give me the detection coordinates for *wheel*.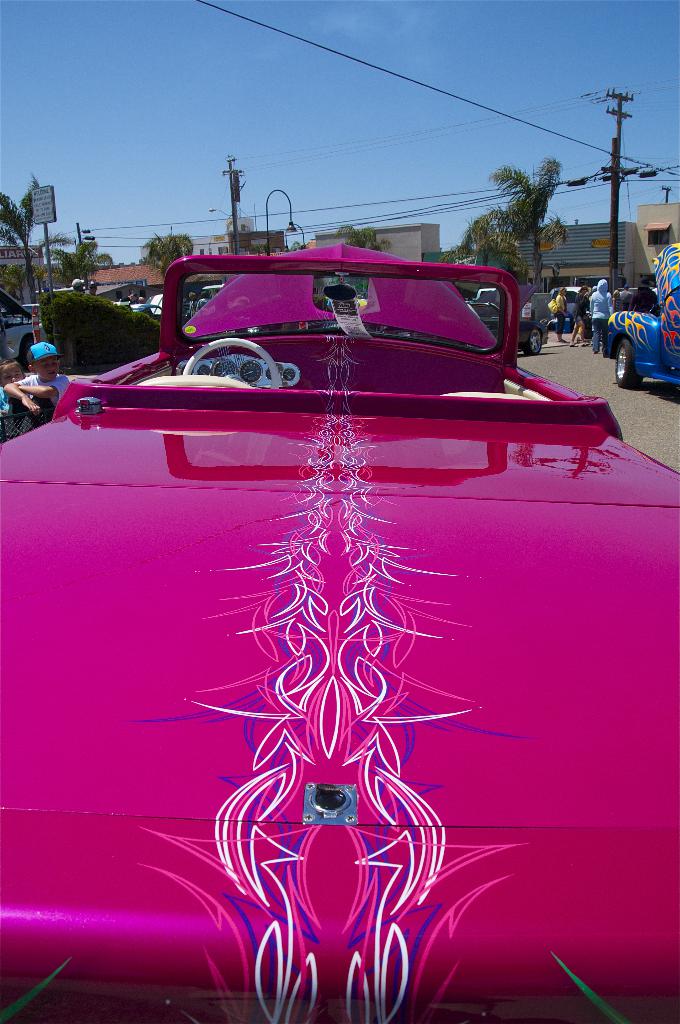
box(523, 328, 546, 357).
